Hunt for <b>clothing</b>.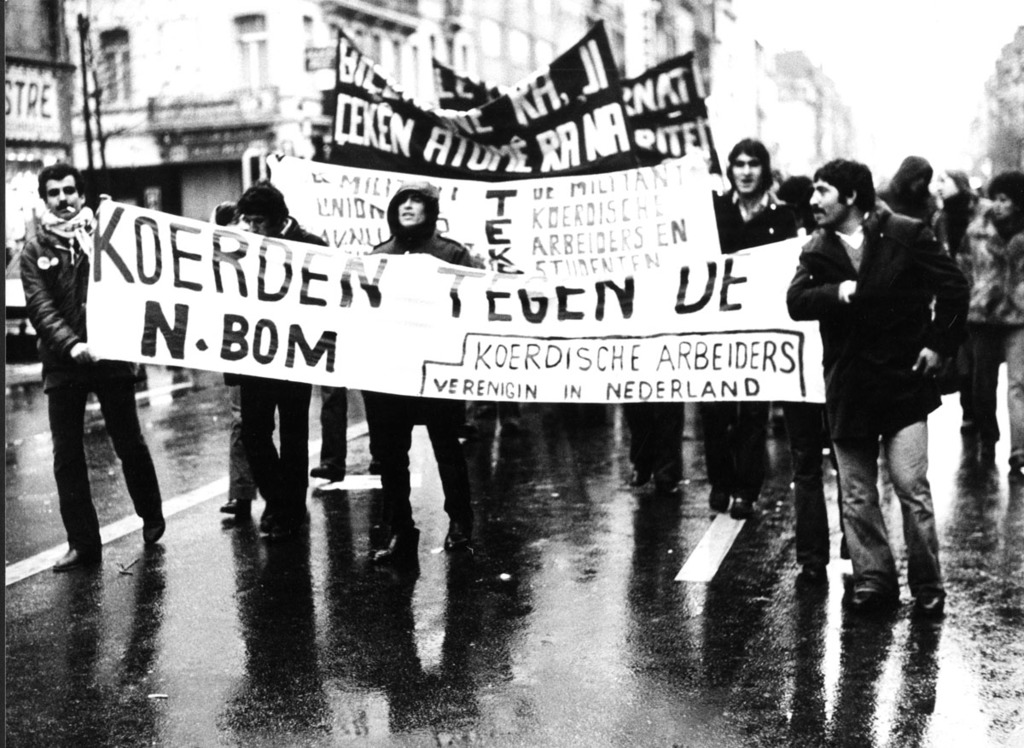
Hunted down at detection(947, 205, 992, 428).
